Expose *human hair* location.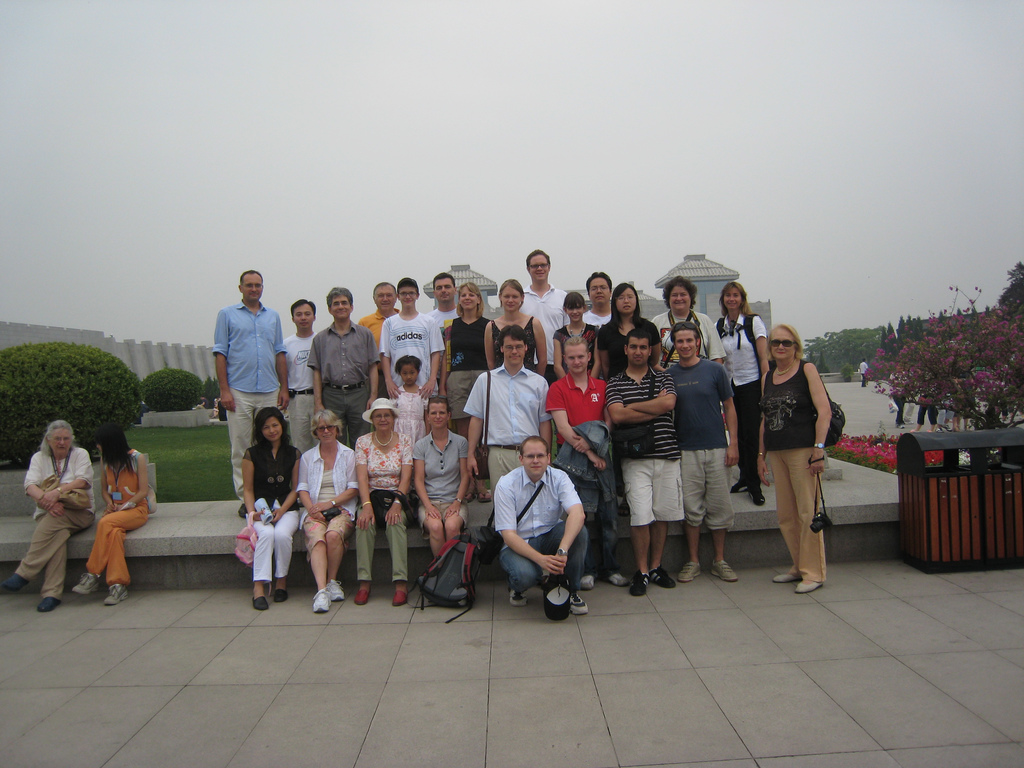
Exposed at {"left": 378, "top": 280, "right": 397, "bottom": 309}.
